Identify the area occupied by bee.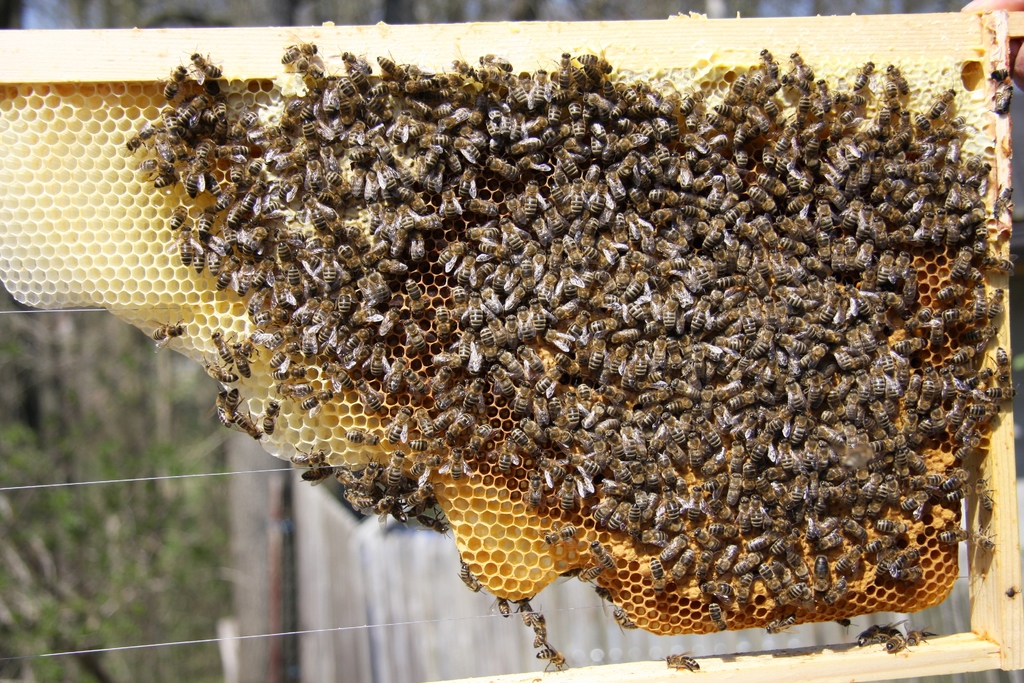
Area: [left=956, top=431, right=979, bottom=458].
